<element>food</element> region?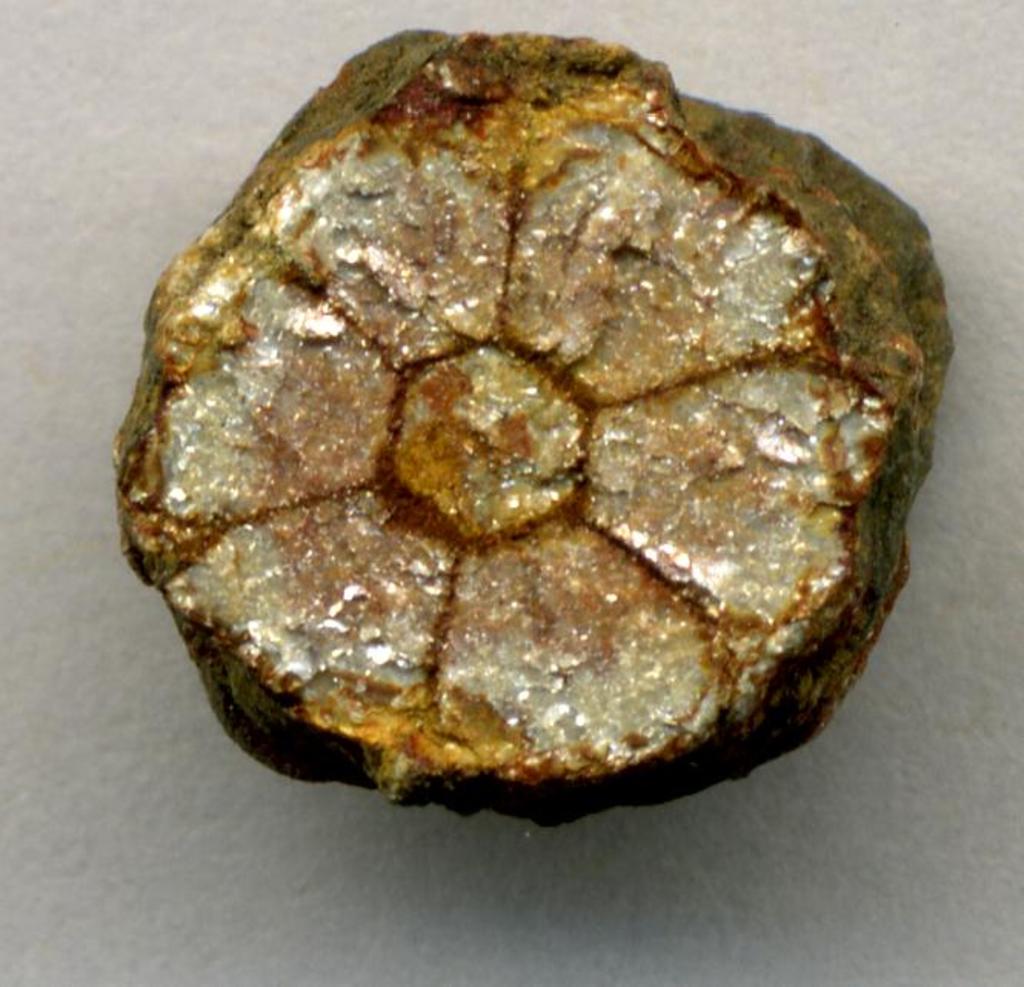
[x1=92, y1=68, x2=923, y2=798]
